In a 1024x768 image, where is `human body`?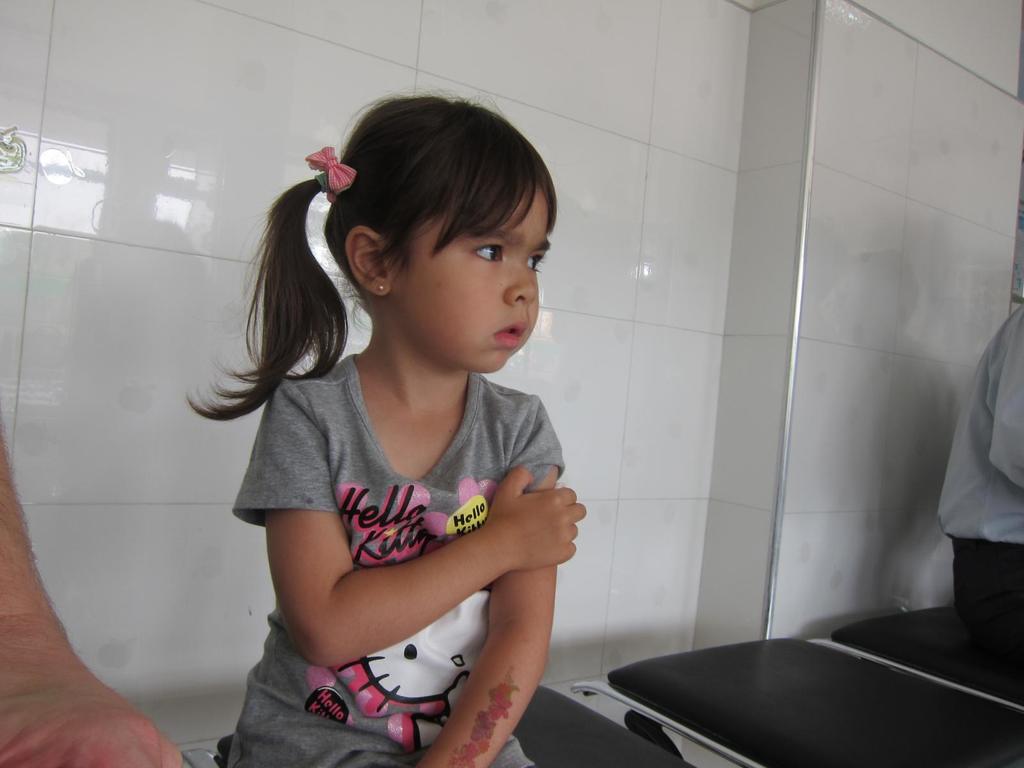
(x1=924, y1=298, x2=1023, y2=628).
